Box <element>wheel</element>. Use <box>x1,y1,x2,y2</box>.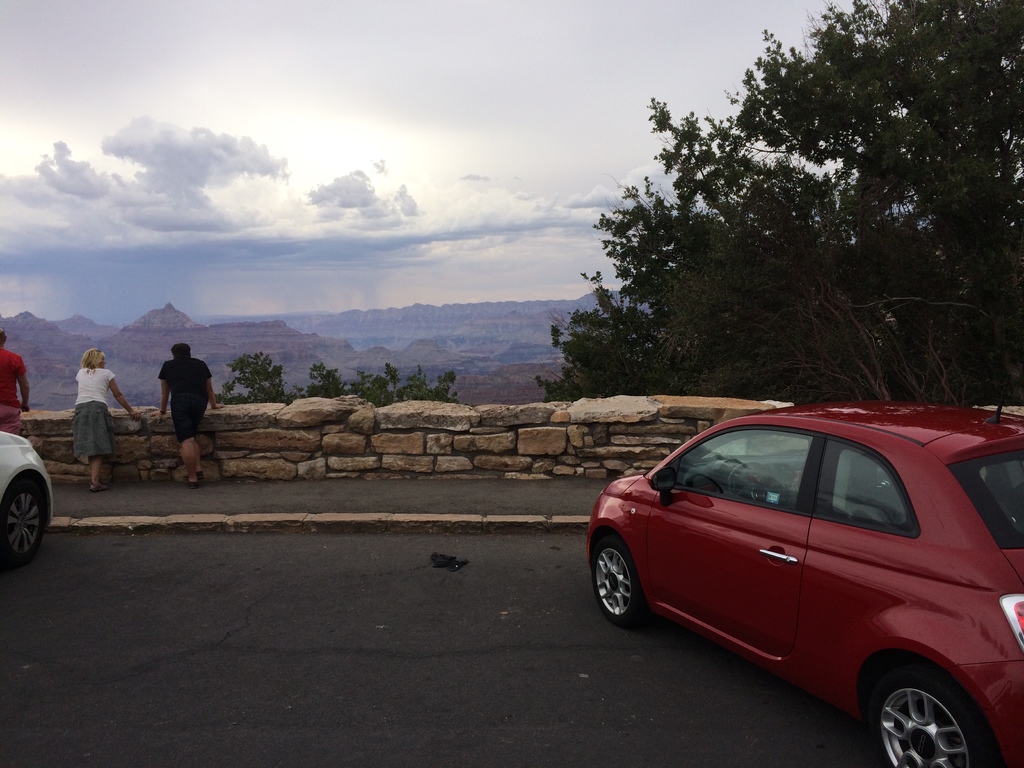
<box>863,657,1013,767</box>.
